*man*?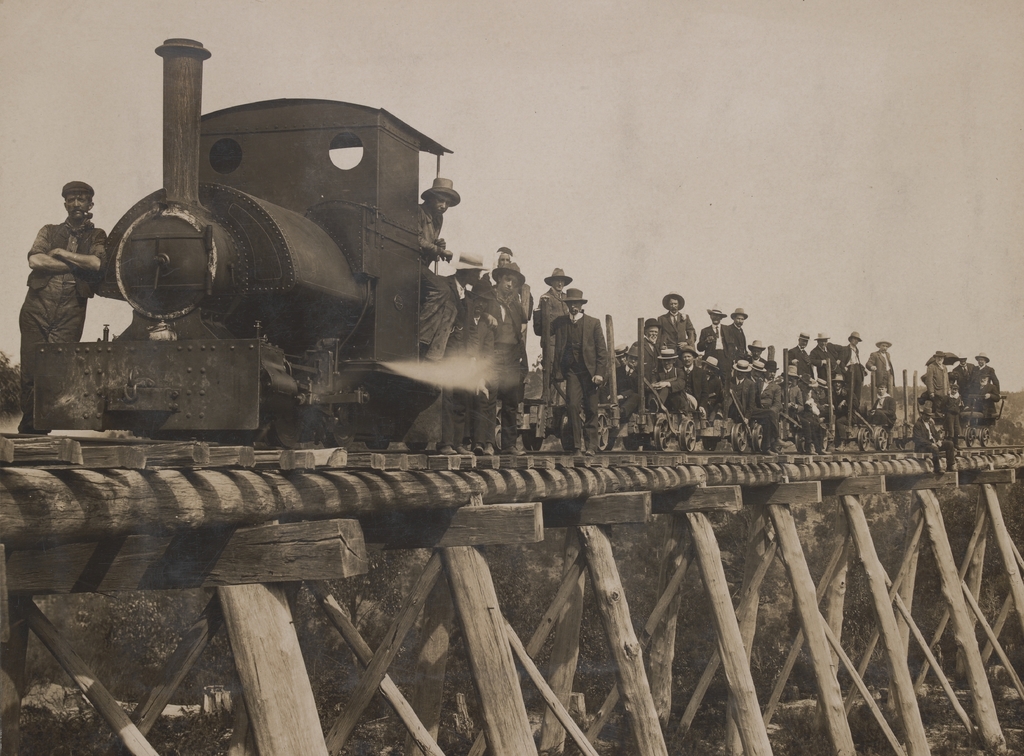
(925, 350, 950, 417)
